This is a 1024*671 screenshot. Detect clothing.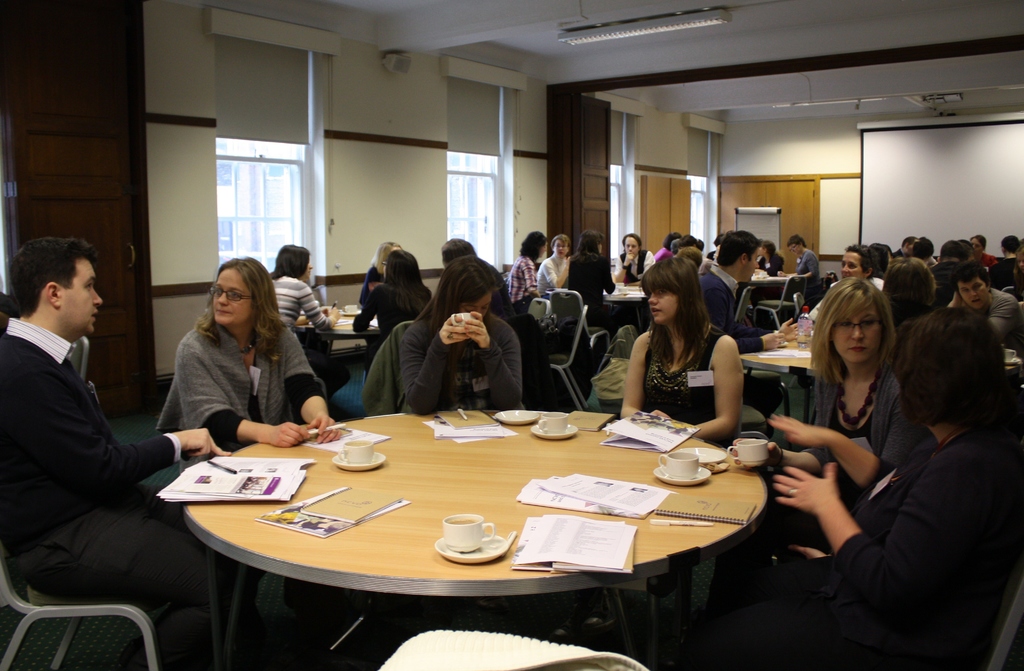
358, 266, 383, 303.
